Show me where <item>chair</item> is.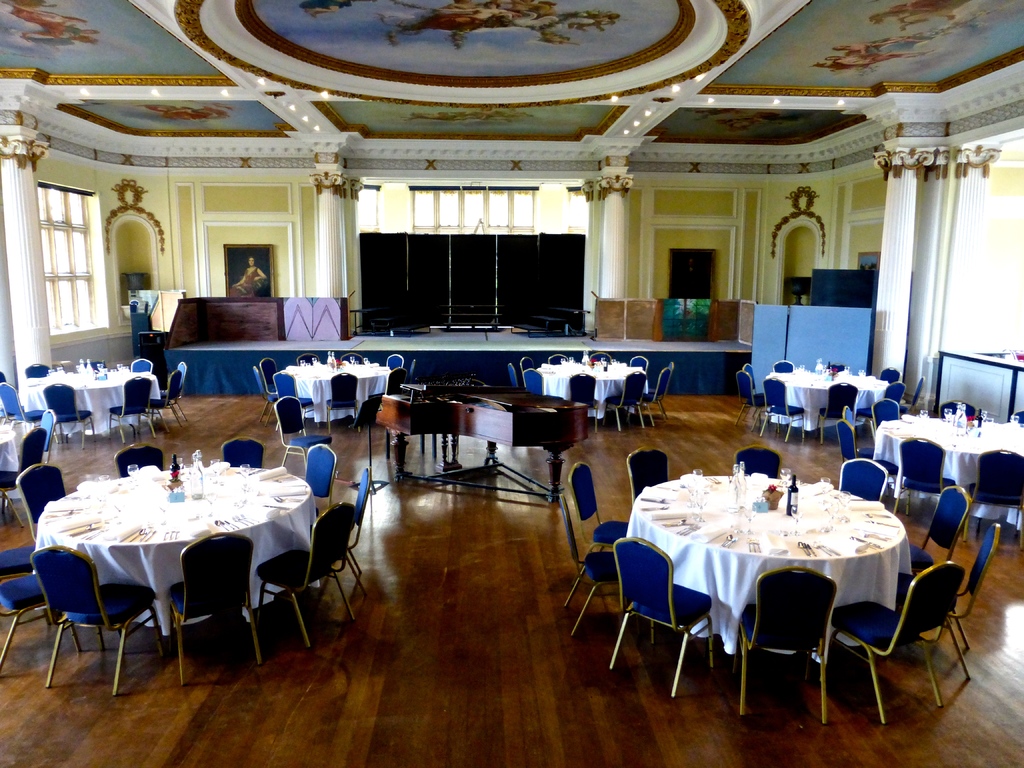
<item>chair</item> is at [939, 396, 977, 417].
